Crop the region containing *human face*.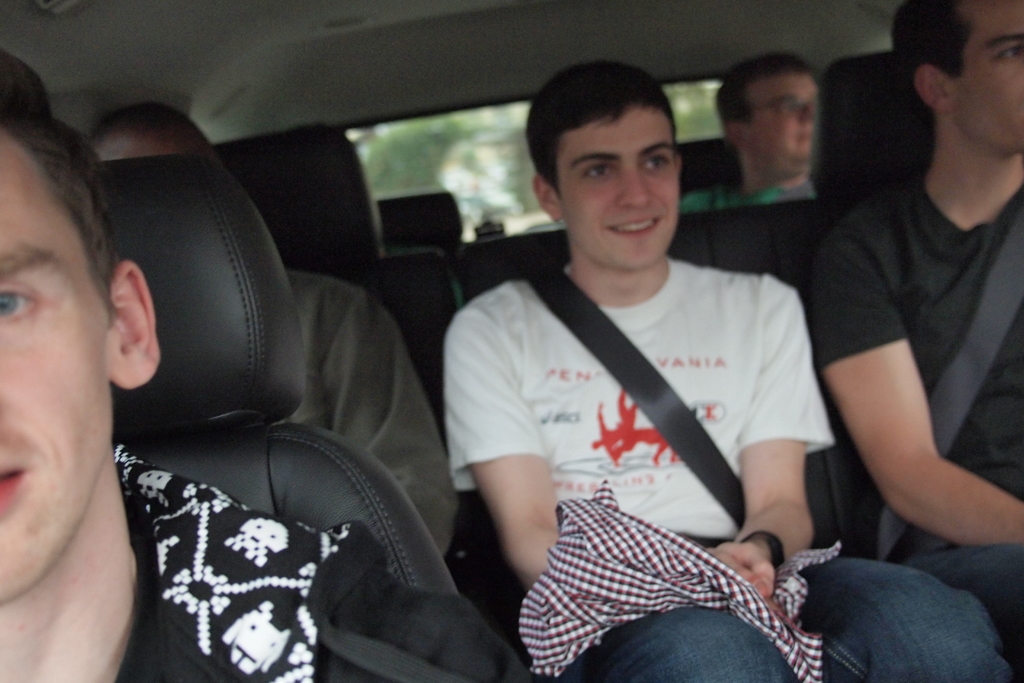
Crop region: <region>548, 109, 678, 268</region>.
